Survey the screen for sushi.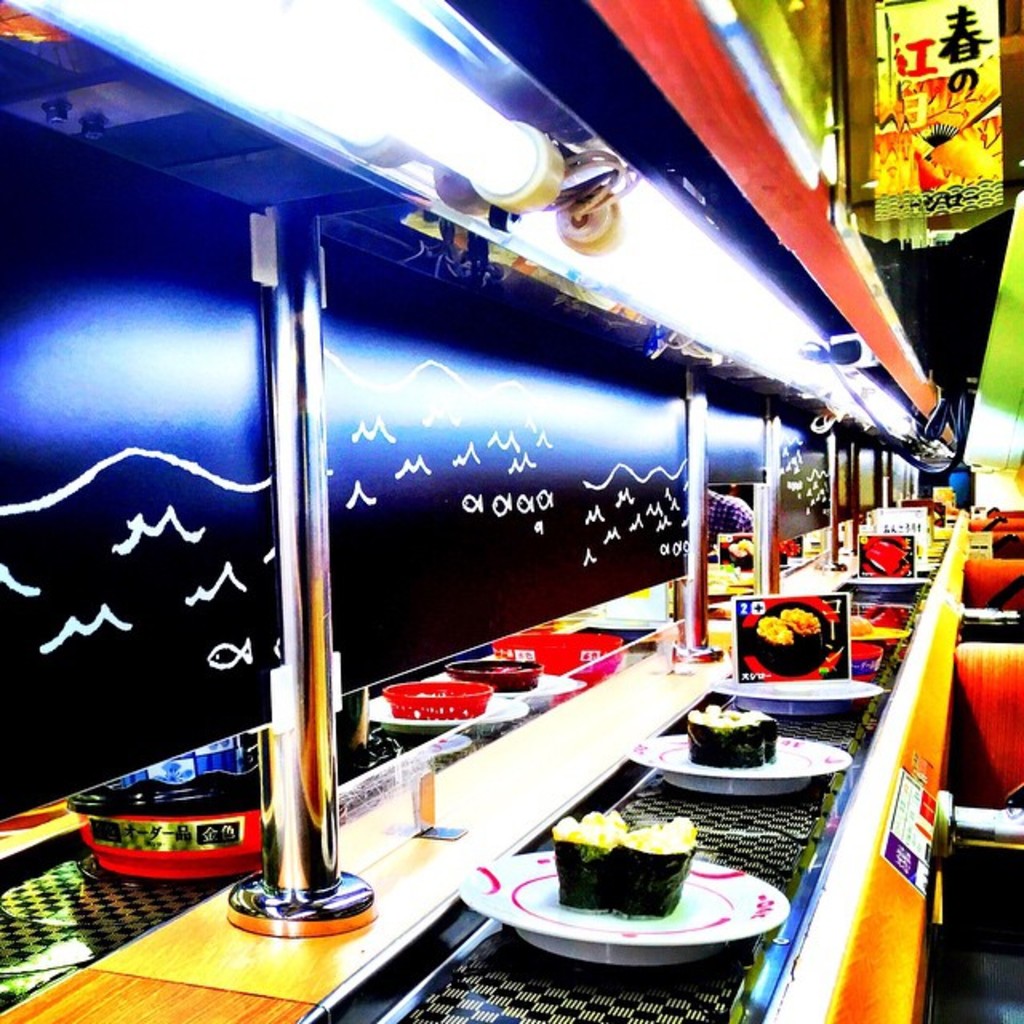
Survey found: crop(554, 813, 731, 933).
